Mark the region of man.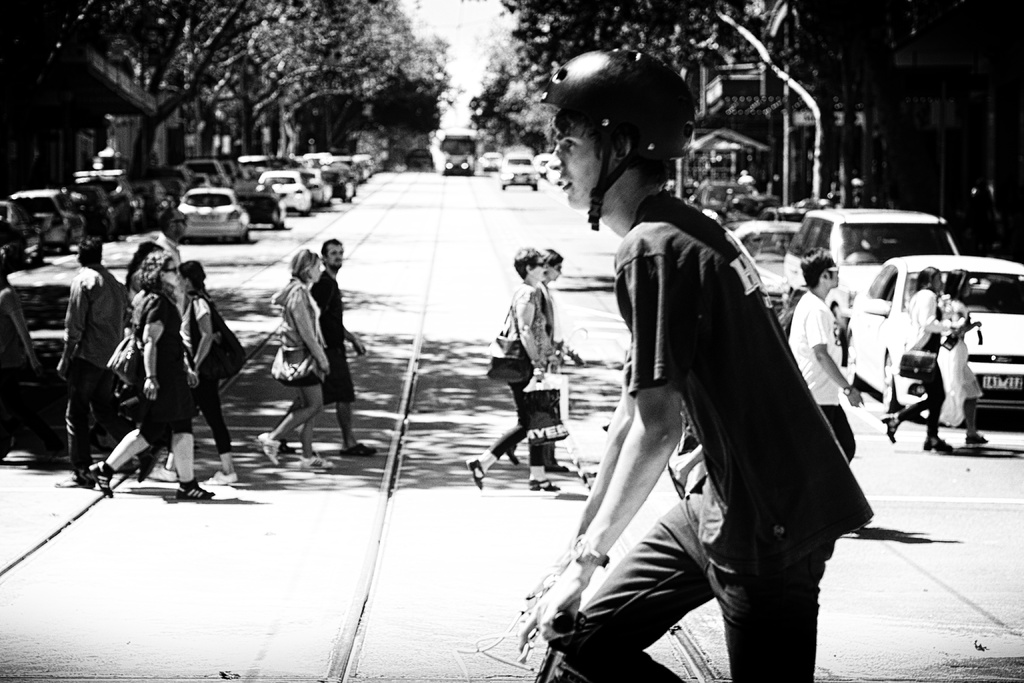
Region: (515,46,869,682).
